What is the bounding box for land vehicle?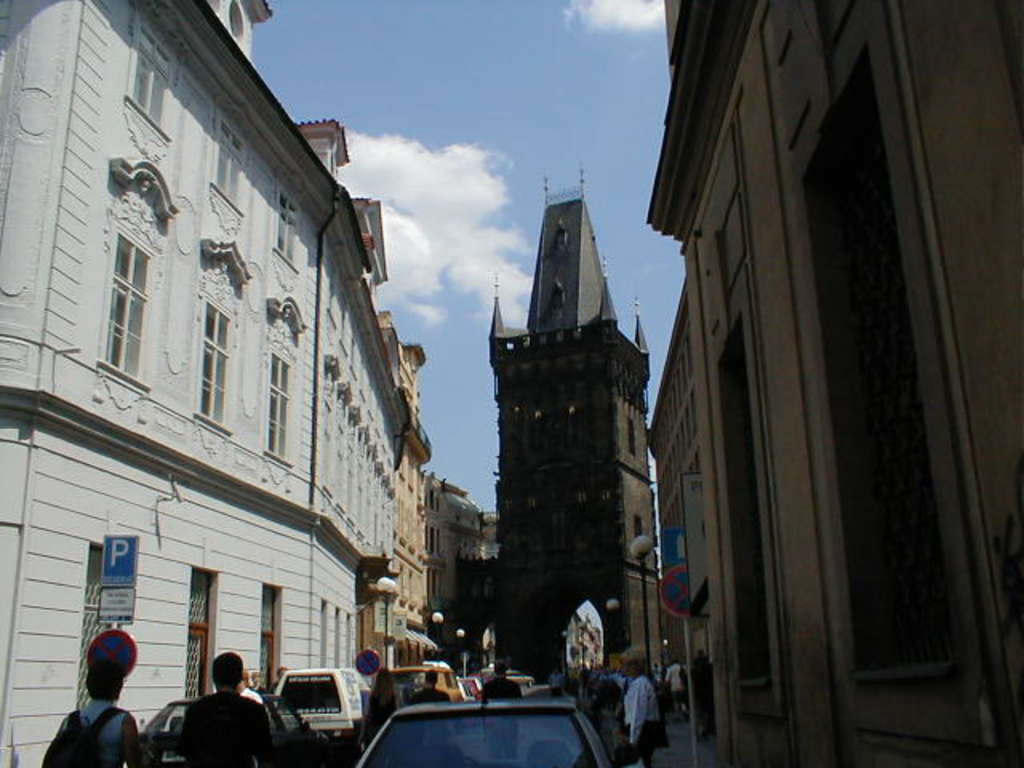
select_region(346, 696, 619, 766).
